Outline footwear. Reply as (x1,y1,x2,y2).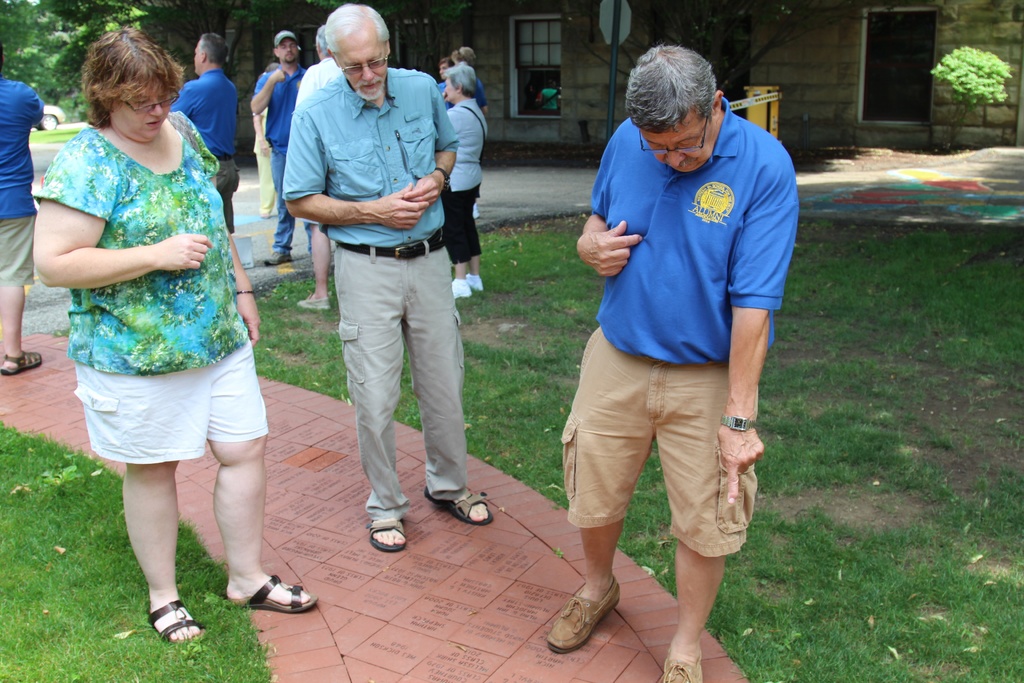
(470,202,484,222).
